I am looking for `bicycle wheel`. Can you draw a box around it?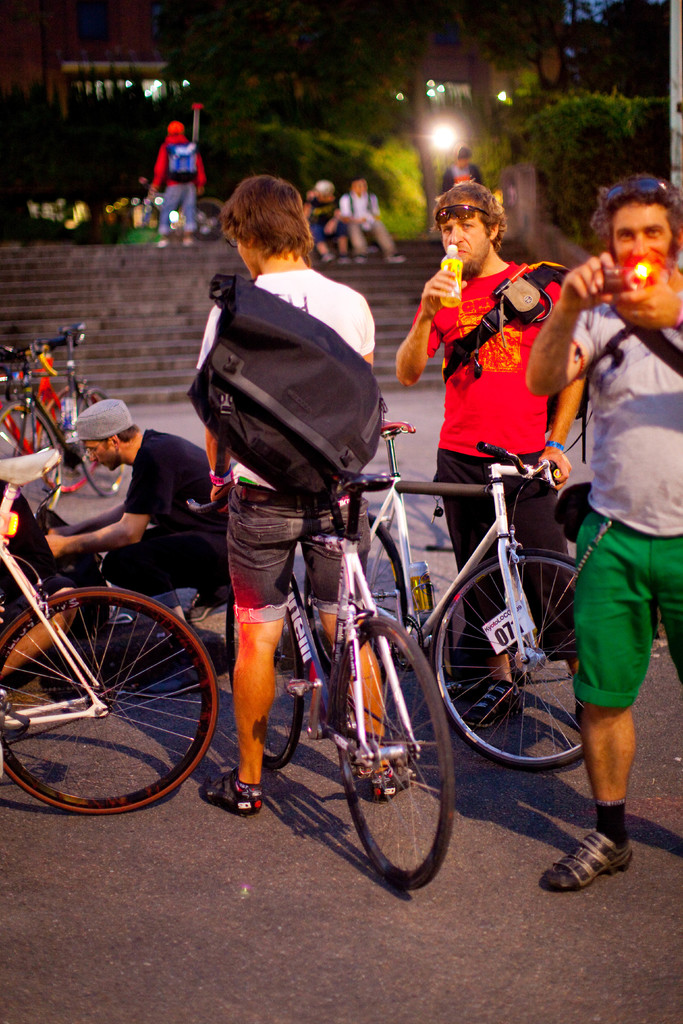
Sure, the bounding box is locate(0, 582, 224, 819).
